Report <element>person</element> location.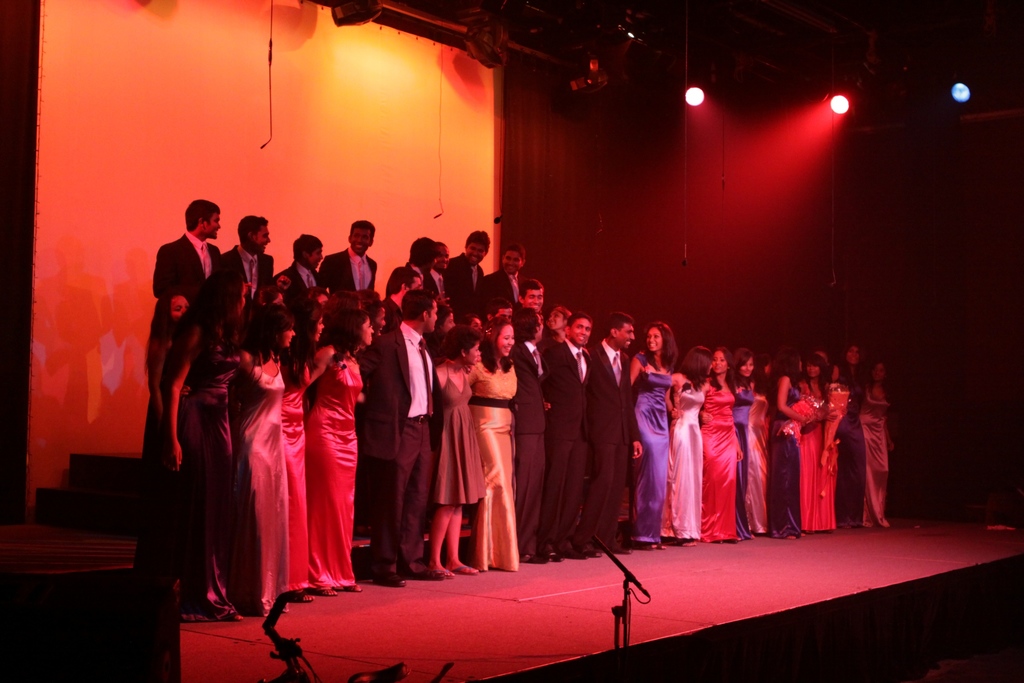
Report: Rect(821, 353, 851, 534).
